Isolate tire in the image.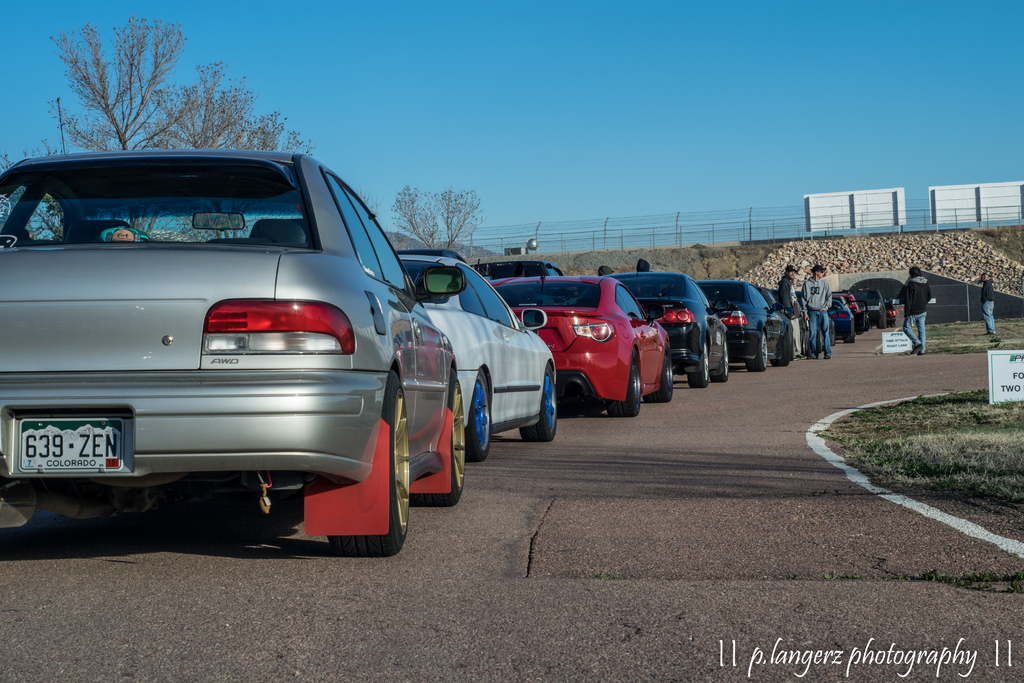
Isolated region: locate(844, 335, 854, 343).
